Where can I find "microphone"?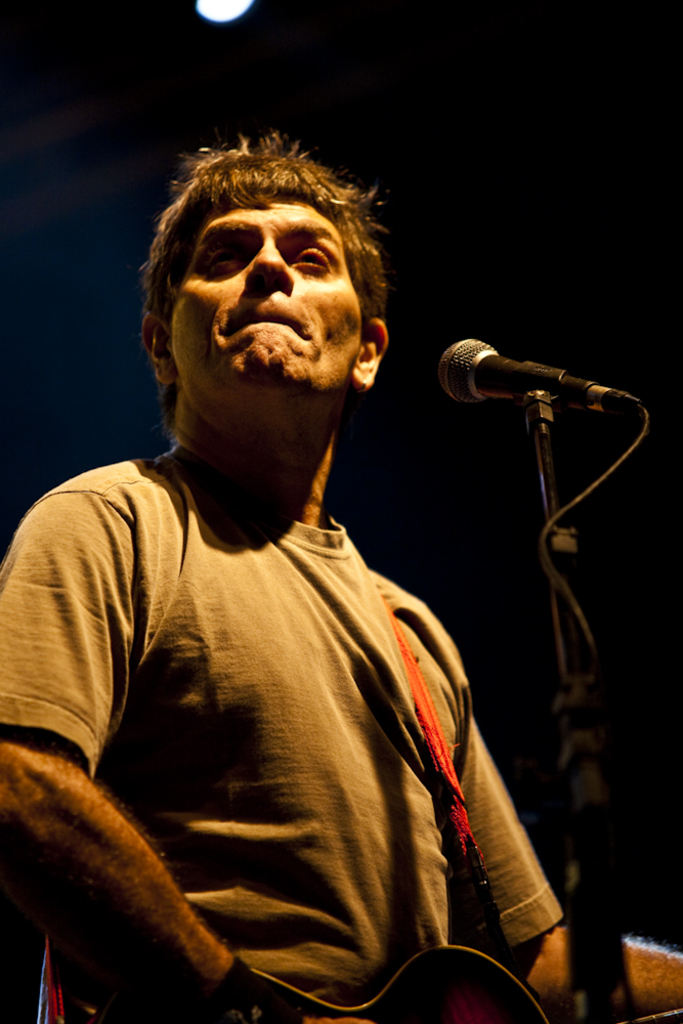
You can find it at (422, 333, 633, 428).
